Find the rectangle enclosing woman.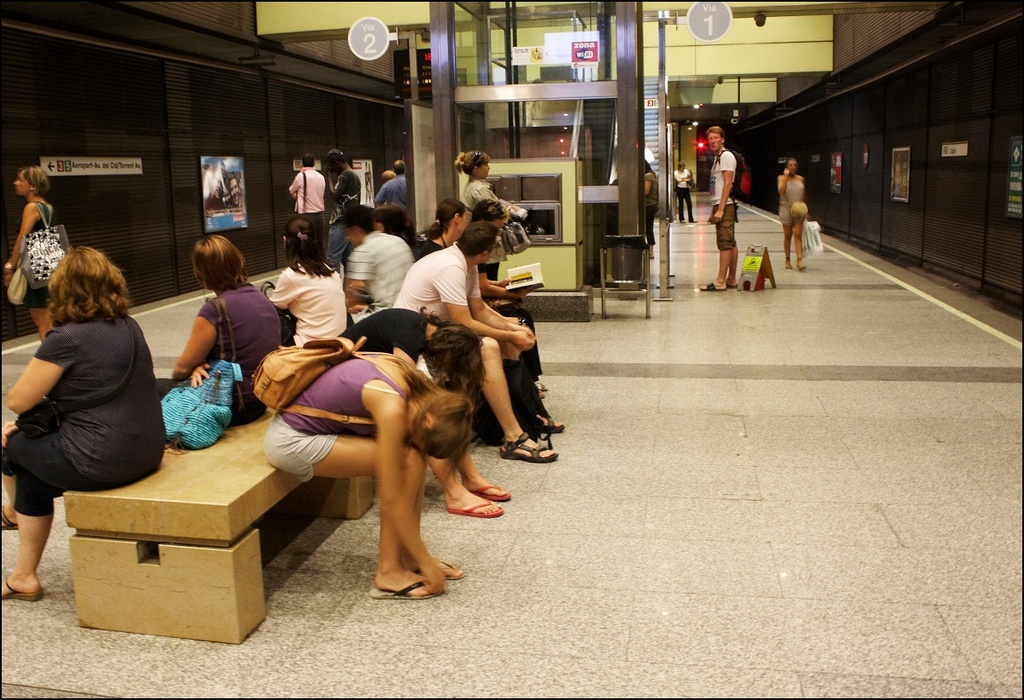
[x1=451, y1=149, x2=515, y2=281].
